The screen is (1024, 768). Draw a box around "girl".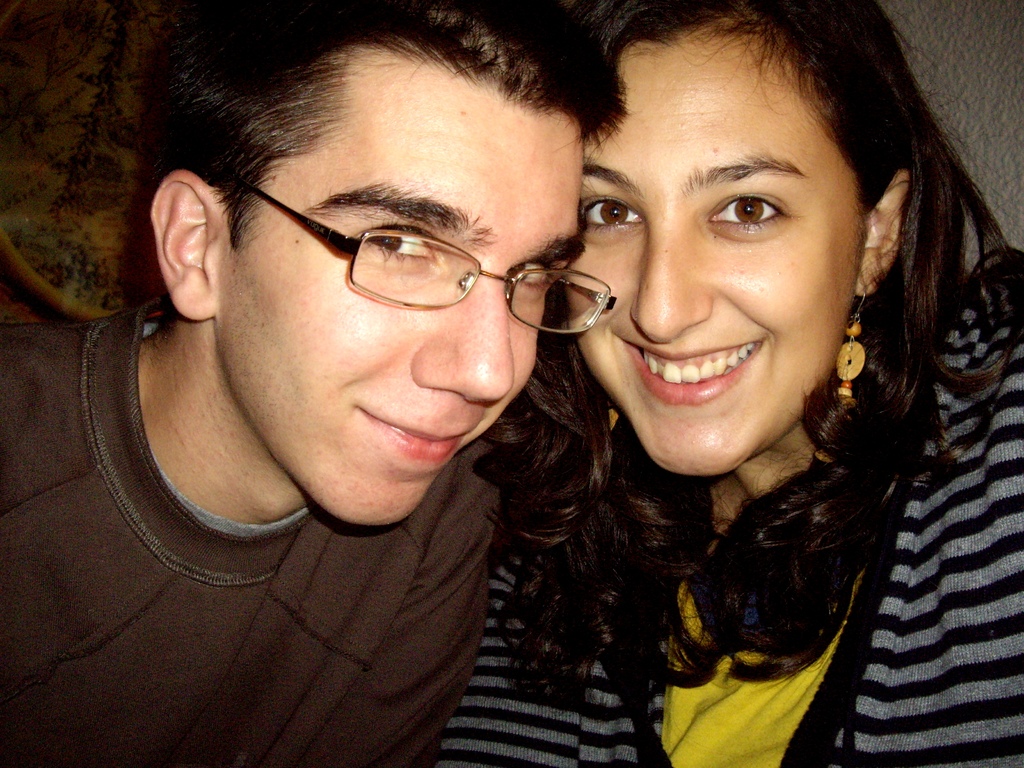
BBox(468, 1, 1023, 767).
